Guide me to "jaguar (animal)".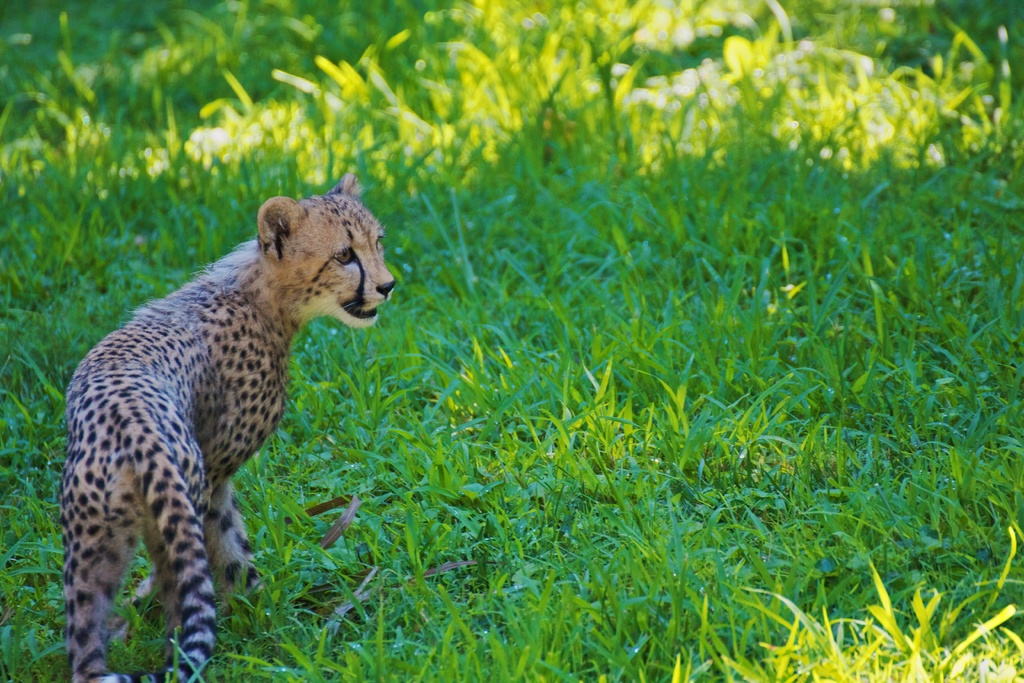
Guidance: x1=54, y1=170, x2=395, y2=682.
